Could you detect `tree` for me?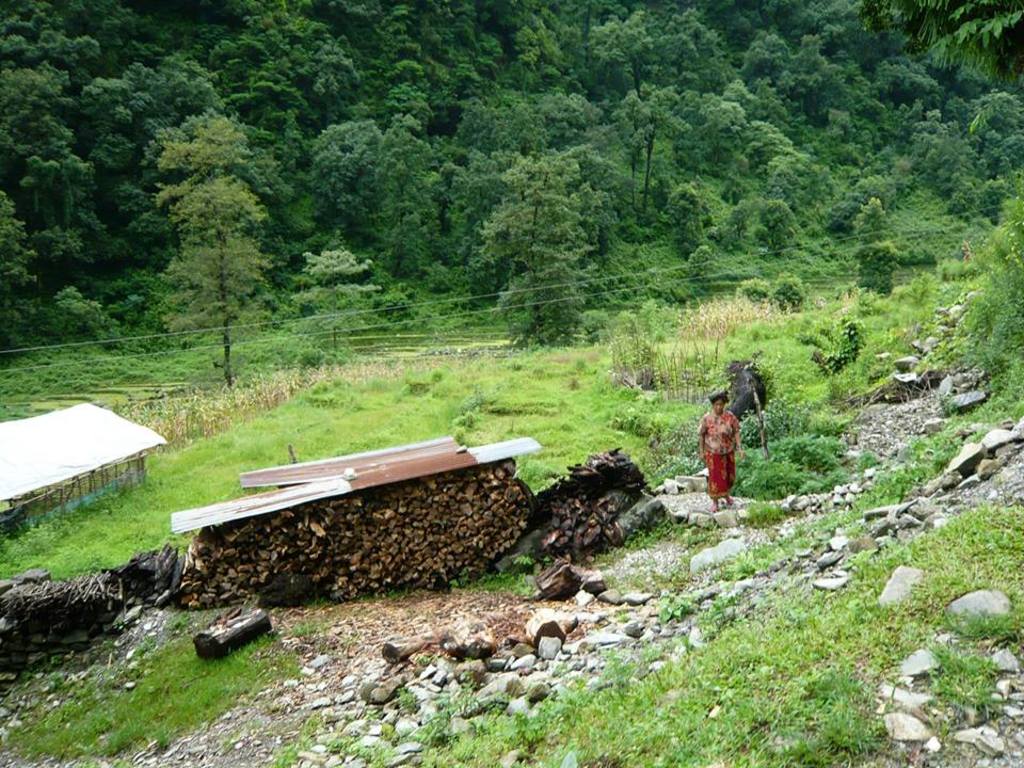
Detection result: region(281, 243, 391, 352).
